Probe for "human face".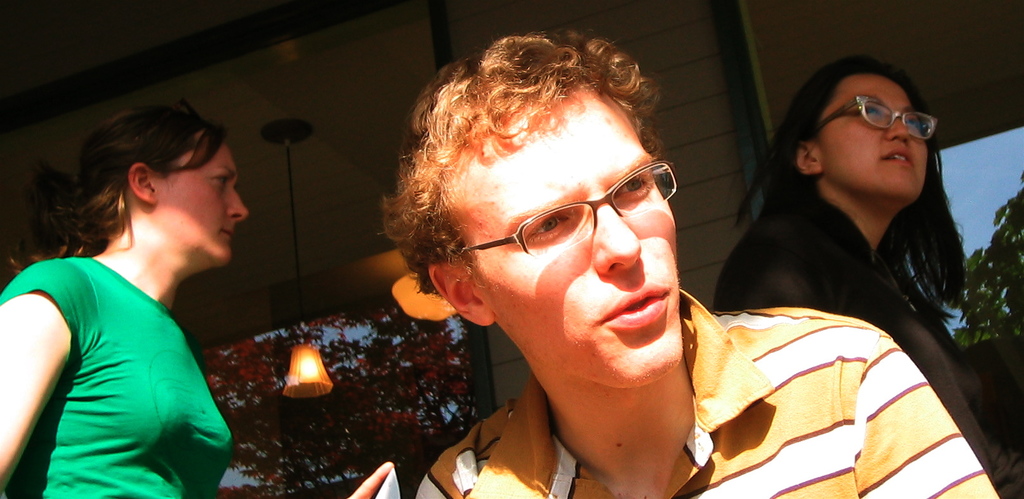
Probe result: (824, 76, 927, 212).
